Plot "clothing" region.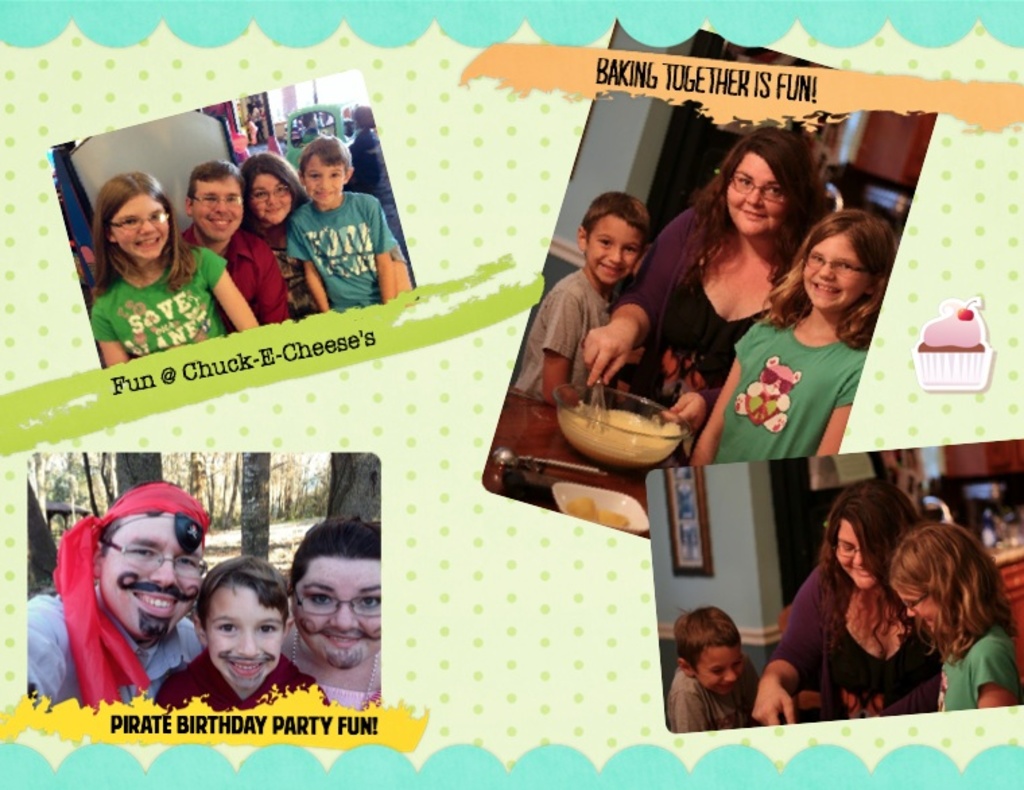
Plotted at [x1=678, y1=673, x2=791, y2=737].
